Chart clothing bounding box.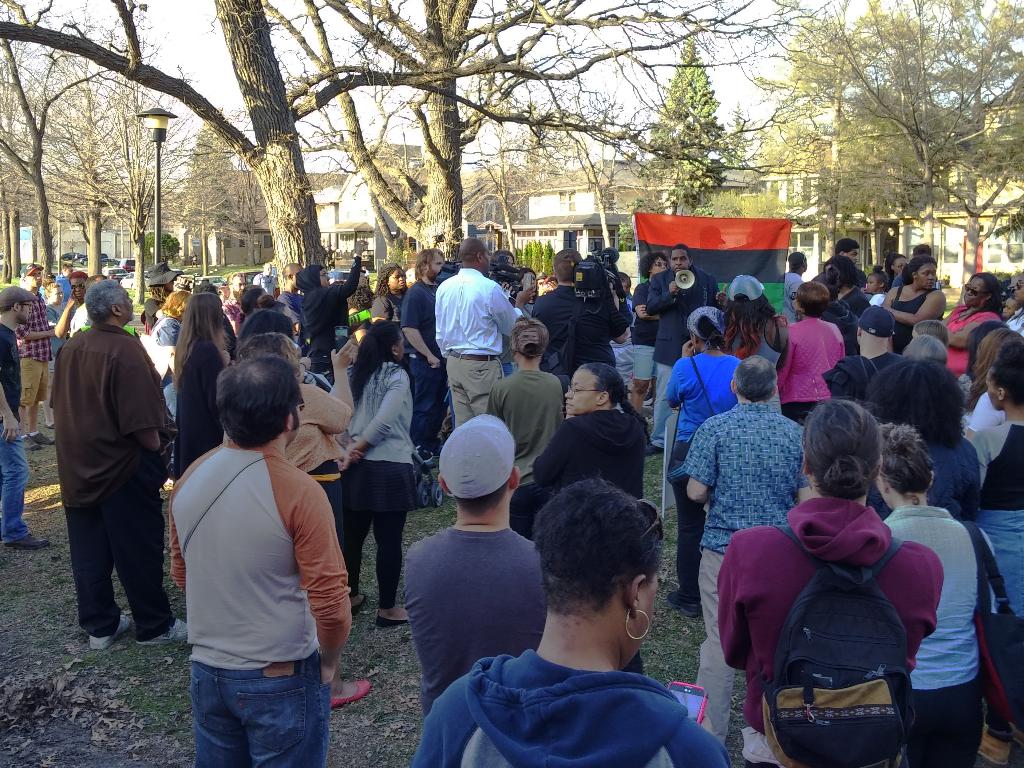
Charted: region(723, 503, 948, 767).
